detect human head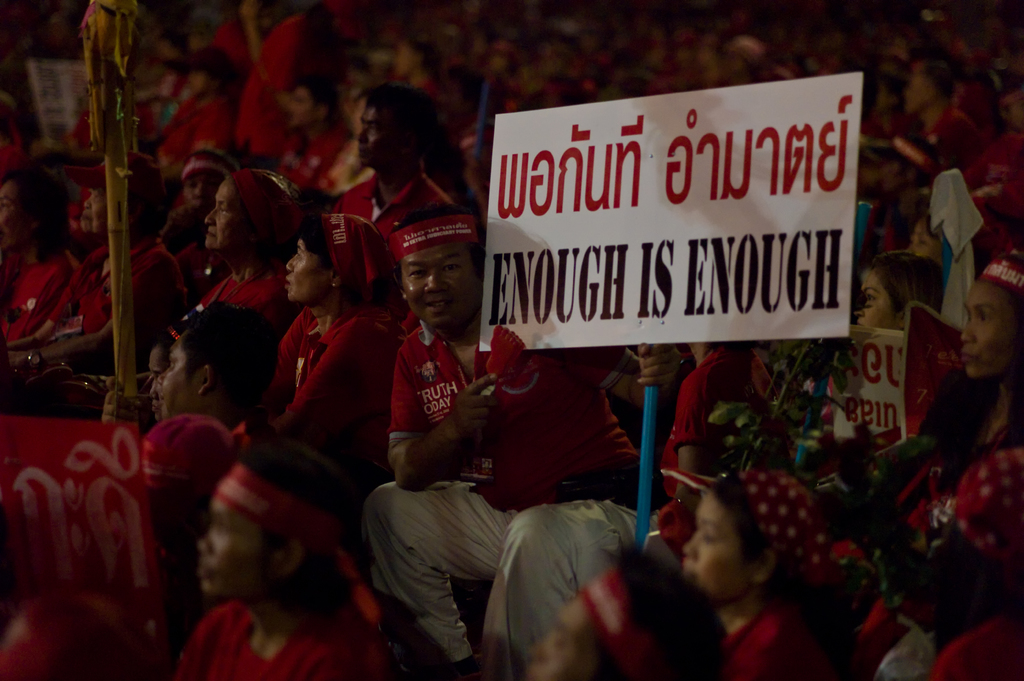
952,456,1023,594
